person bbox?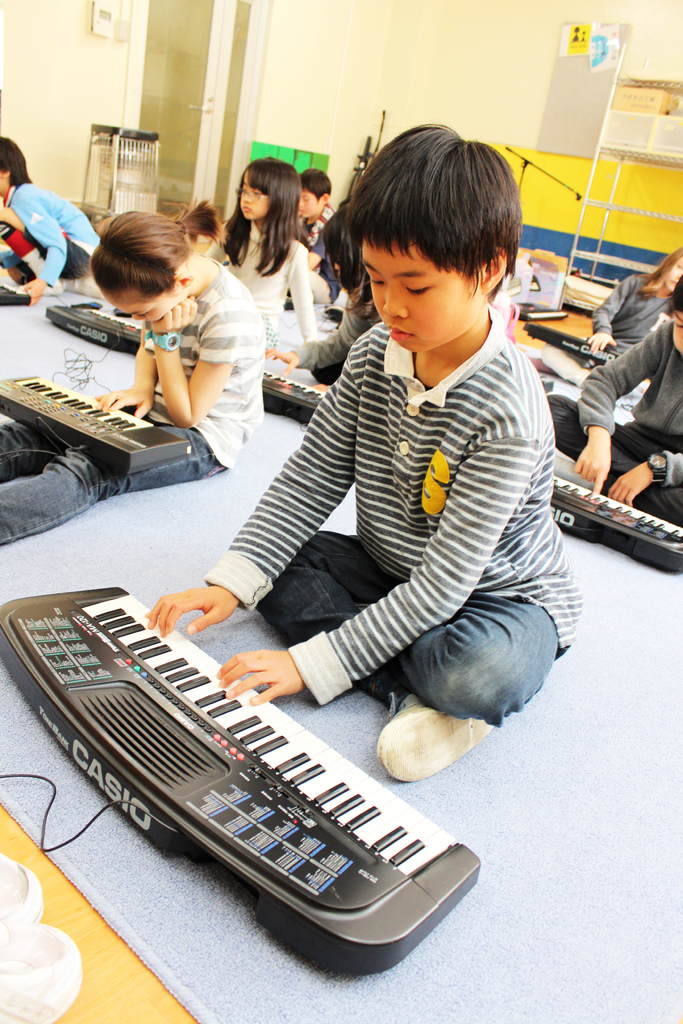
(x1=271, y1=204, x2=384, y2=390)
